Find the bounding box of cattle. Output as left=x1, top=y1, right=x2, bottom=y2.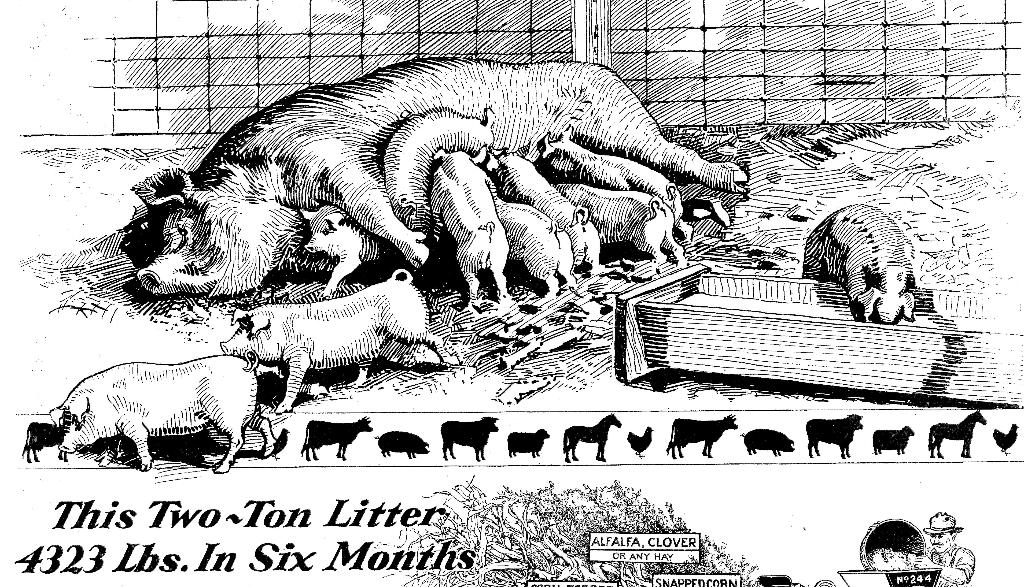
left=132, top=53, right=746, bottom=307.
